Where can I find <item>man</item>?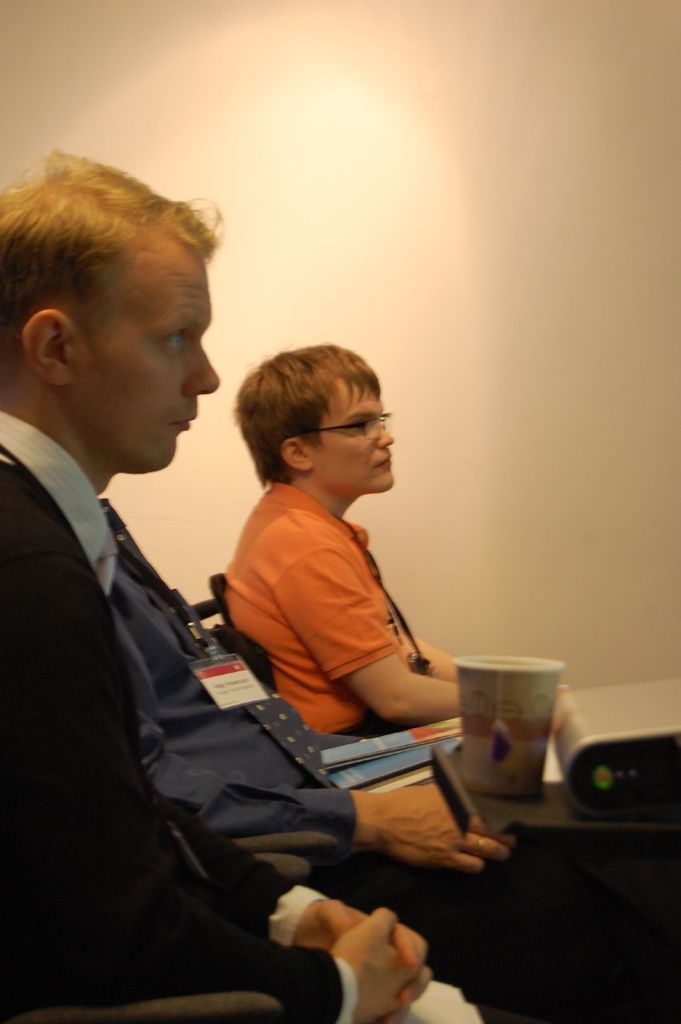
You can find it at region(18, 200, 365, 1000).
